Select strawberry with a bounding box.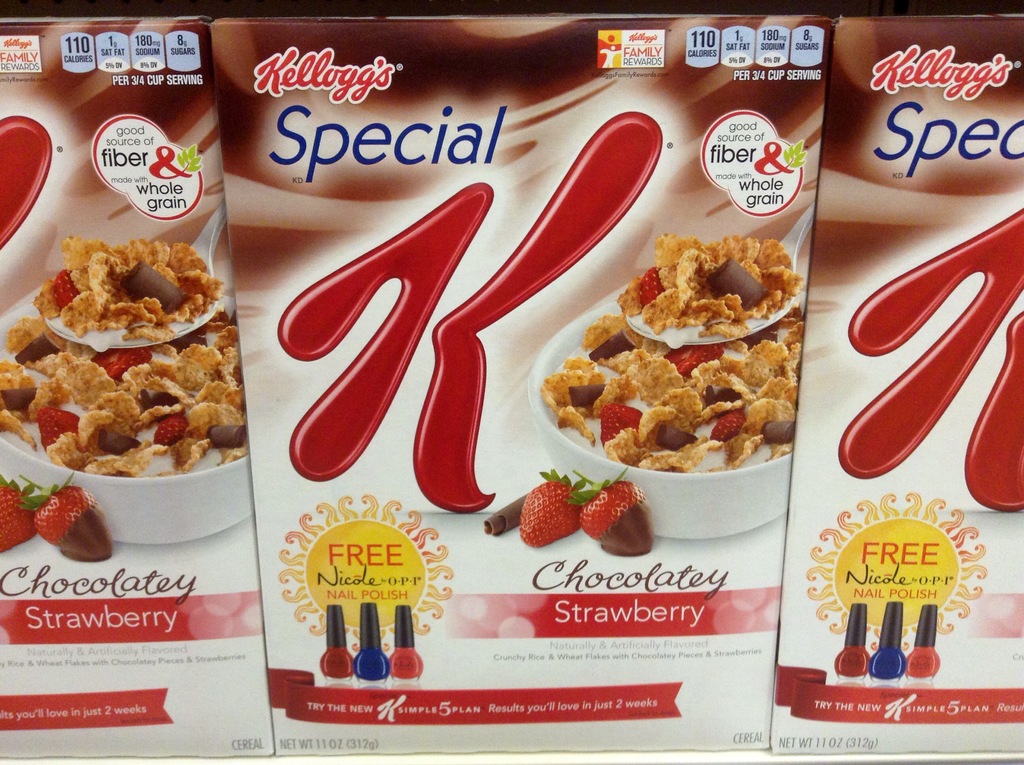
510, 484, 596, 561.
